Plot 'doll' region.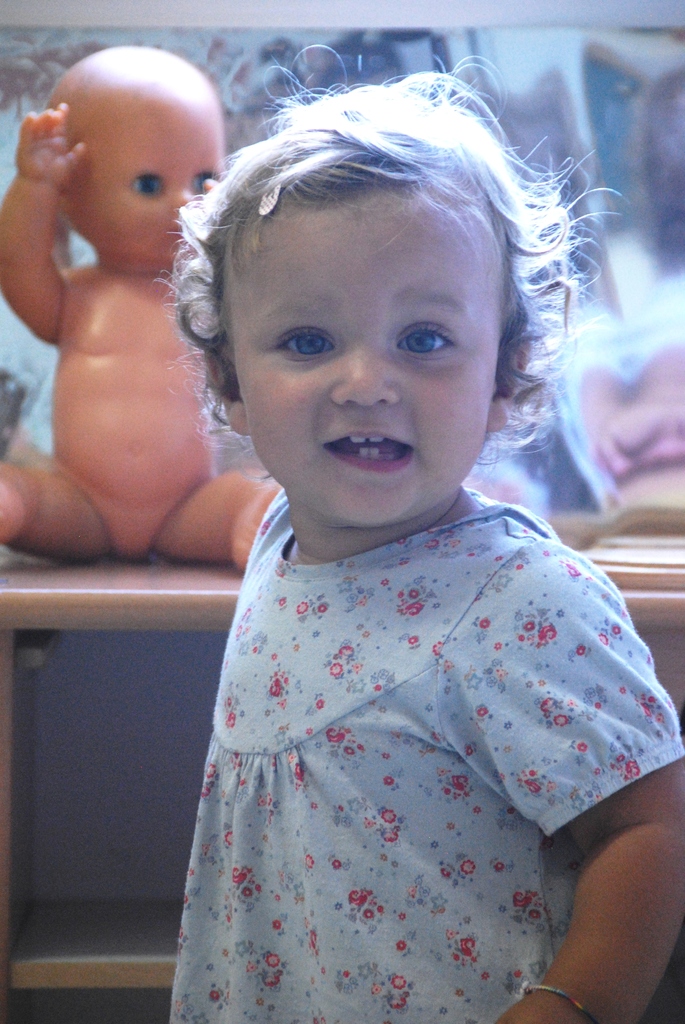
Plotted at (x1=18, y1=56, x2=236, y2=565).
